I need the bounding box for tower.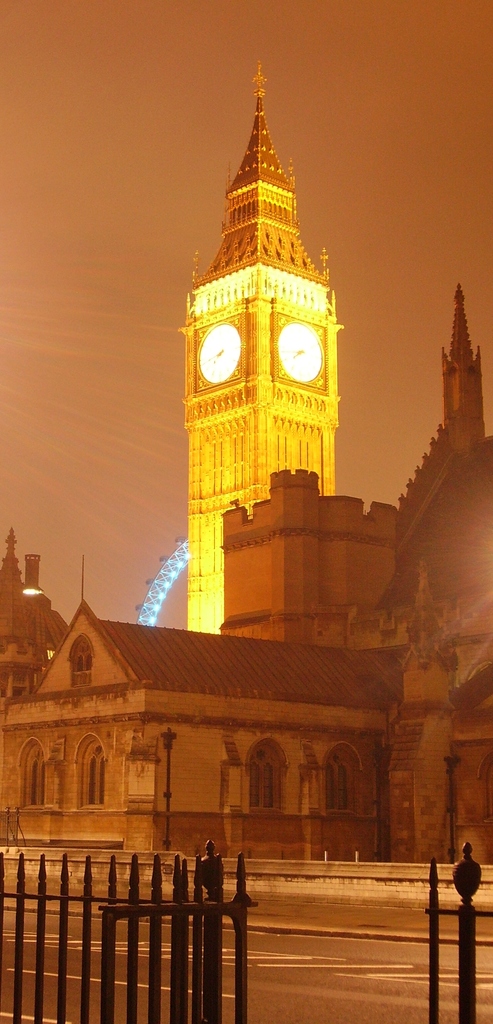
Here it is: <box>183,58,344,637</box>.
